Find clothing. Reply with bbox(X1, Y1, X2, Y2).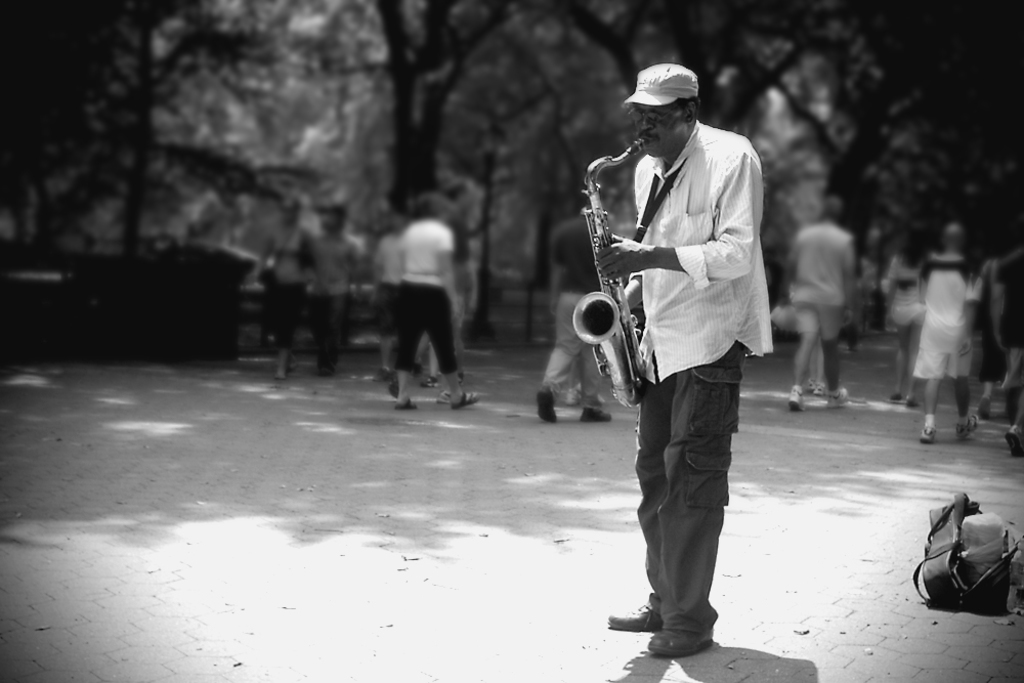
bbox(631, 111, 761, 617).
